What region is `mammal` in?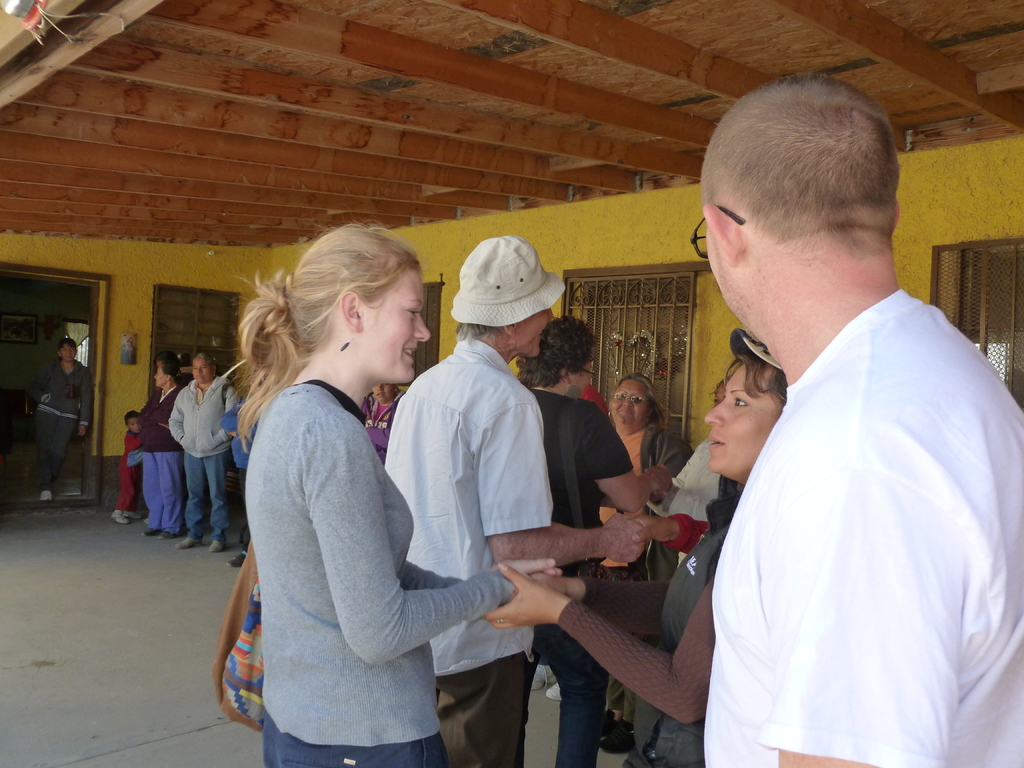
select_region(490, 326, 788, 767).
